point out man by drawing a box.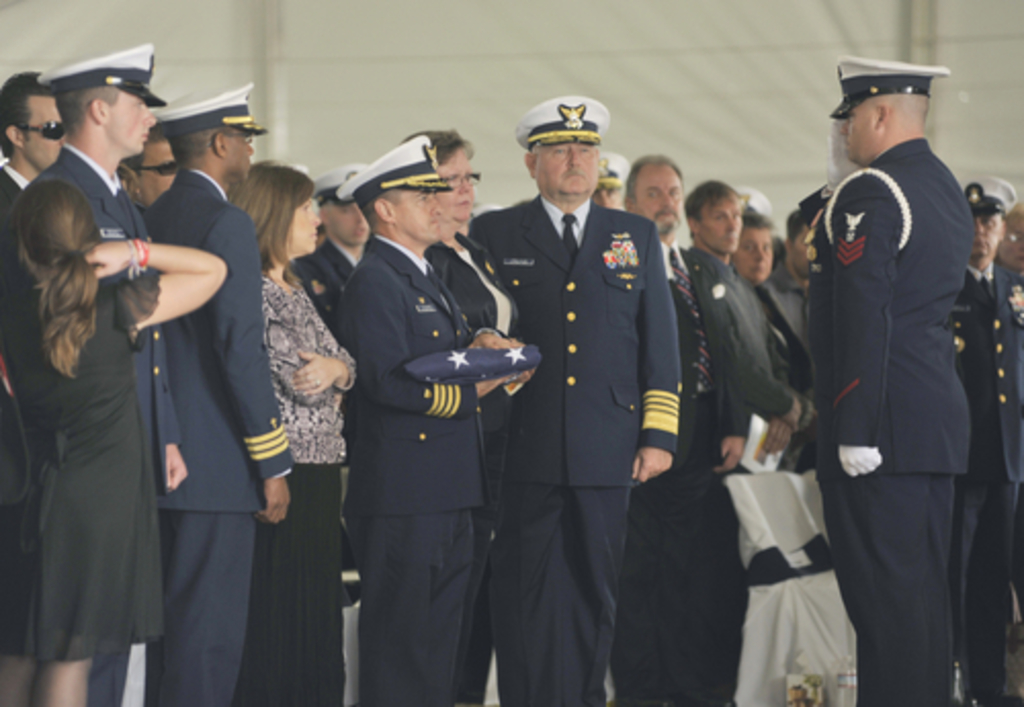
459, 84, 682, 705.
